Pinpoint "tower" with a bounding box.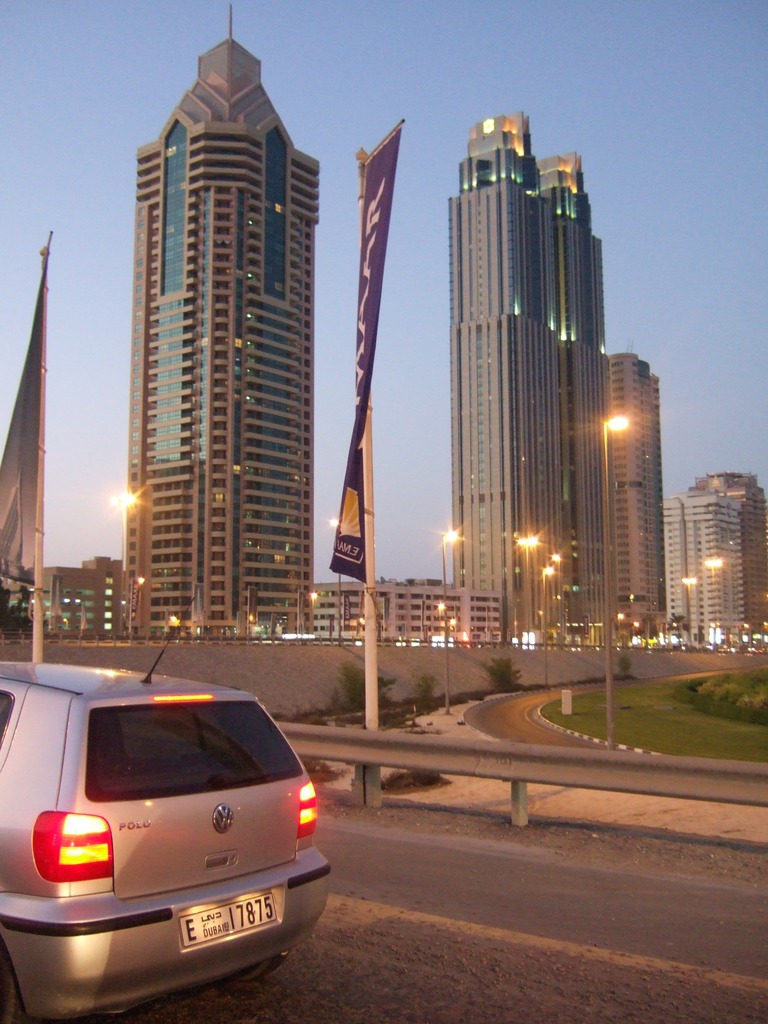
box(541, 152, 620, 645).
